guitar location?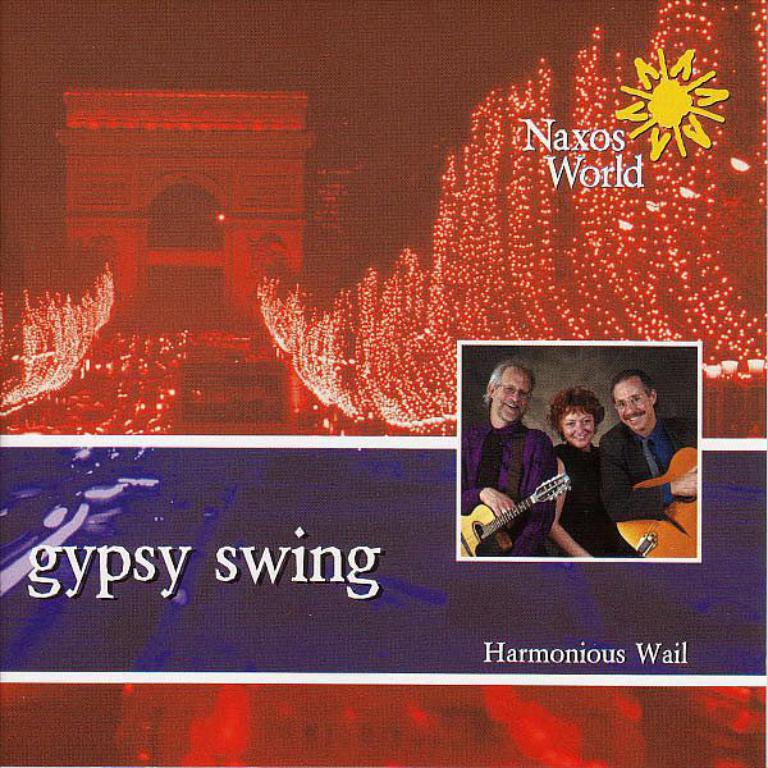
left=623, top=526, right=659, bottom=558
